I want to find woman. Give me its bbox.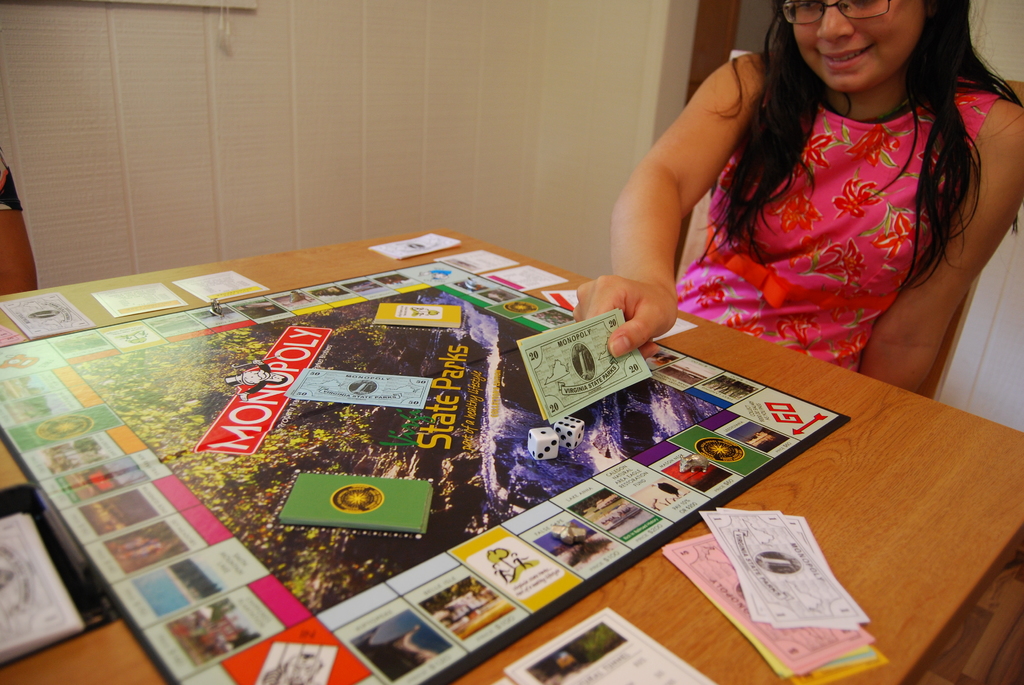
(x1=604, y1=0, x2=1014, y2=371).
